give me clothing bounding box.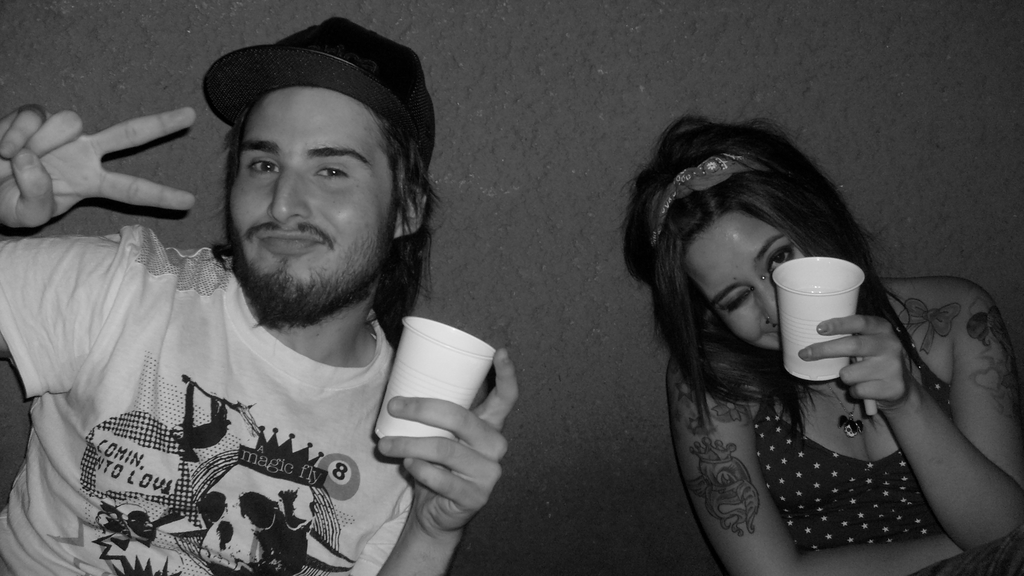
[739,272,959,558].
